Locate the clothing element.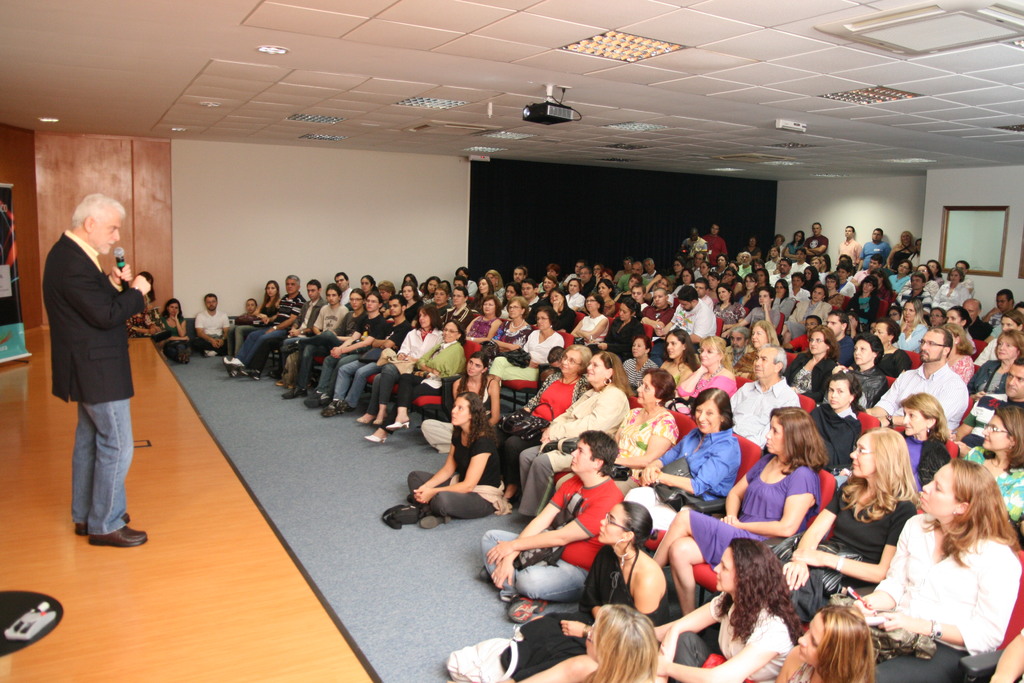
Element bbox: [left=484, top=472, right=625, bottom=602].
